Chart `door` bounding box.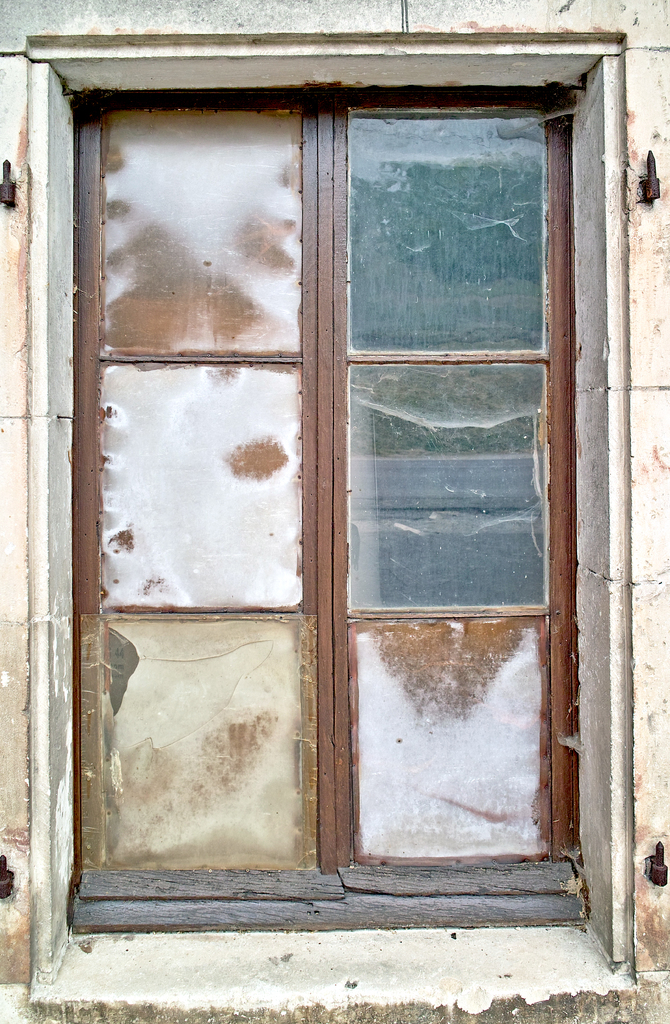
Charted: 295 97 566 771.
